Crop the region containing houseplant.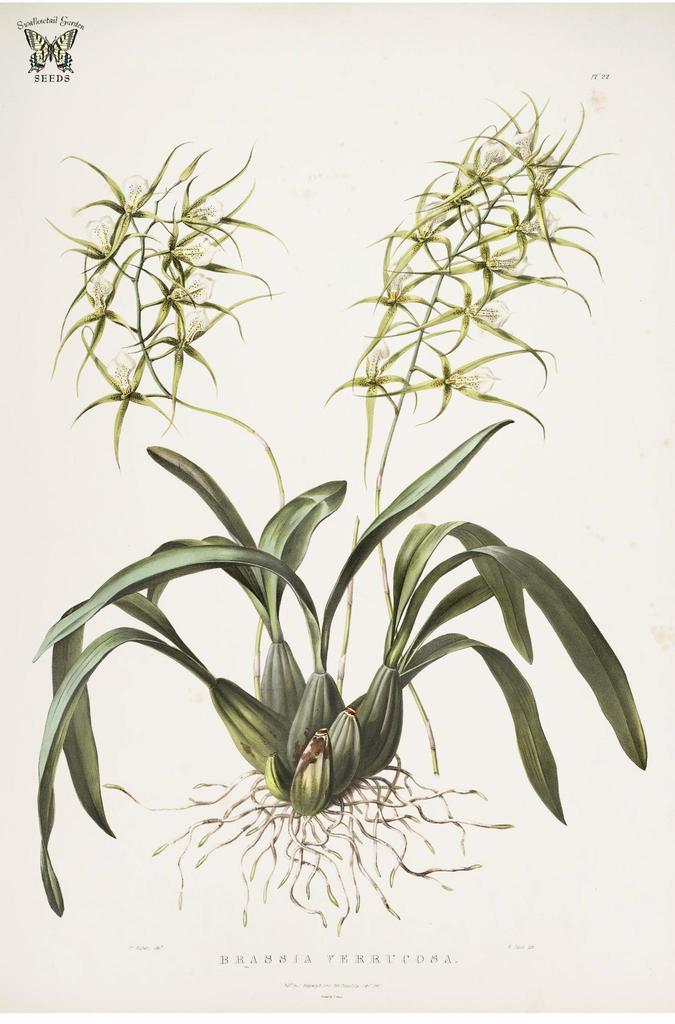
Crop region: 24,433,648,931.
